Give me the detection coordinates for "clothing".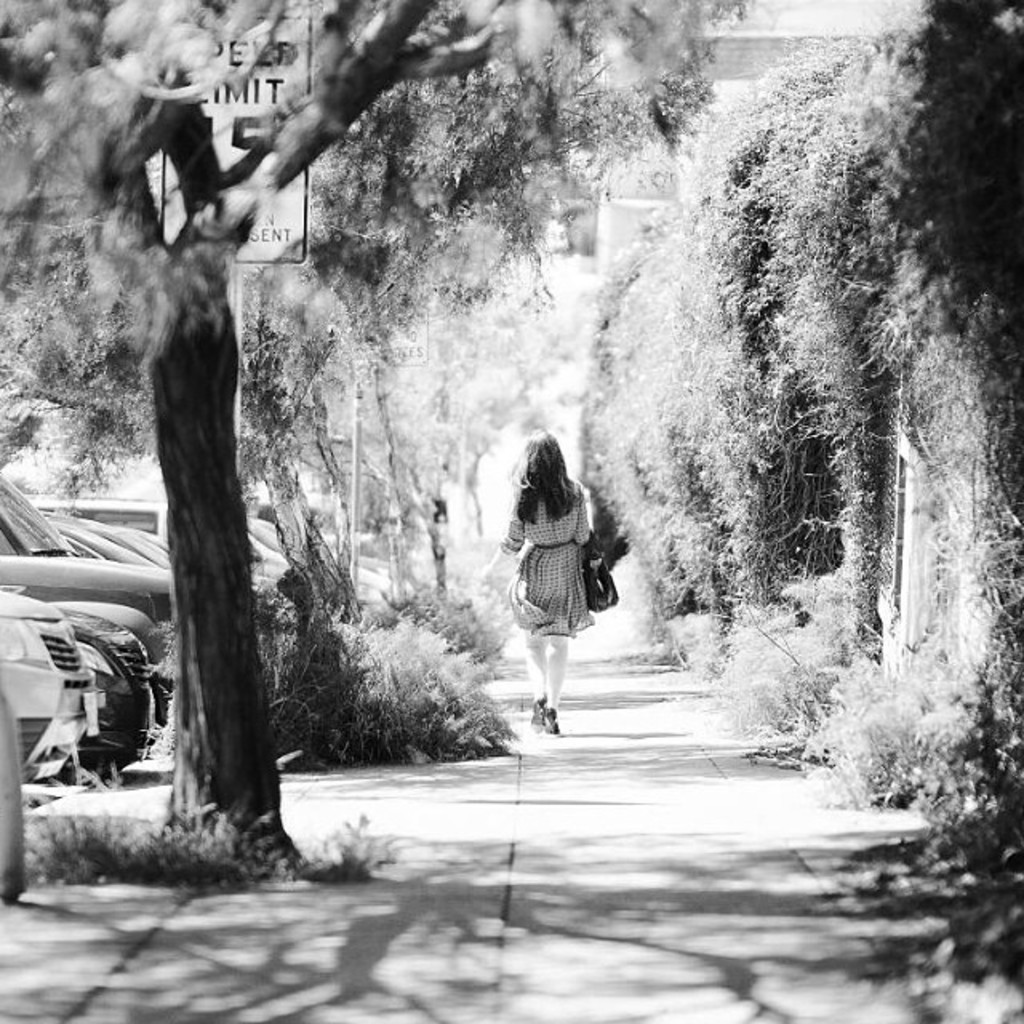
498,480,613,677.
